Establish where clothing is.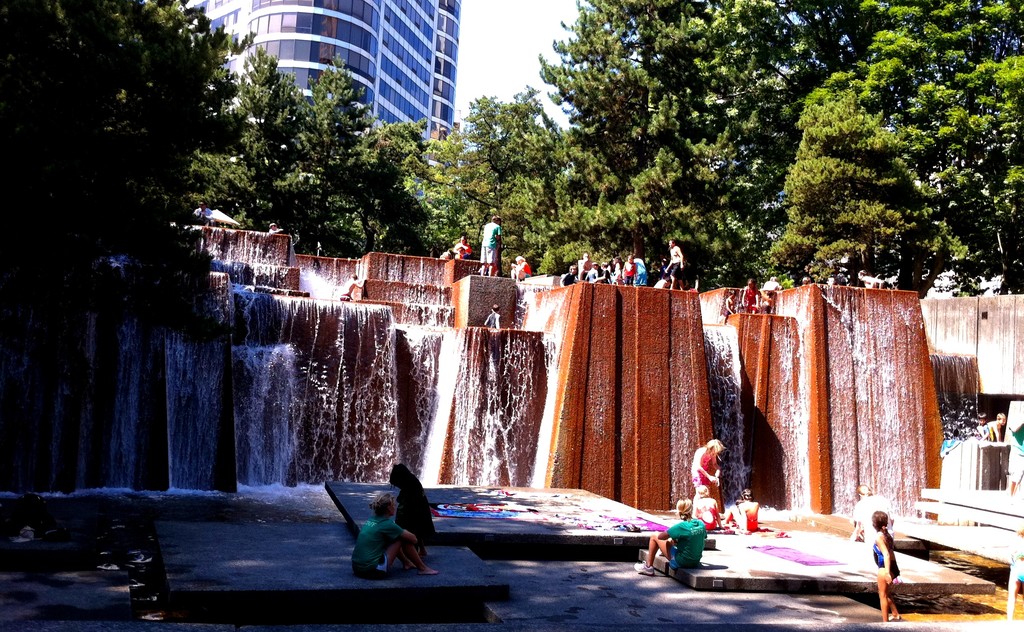
Established at {"left": 391, "top": 480, "right": 445, "bottom": 552}.
